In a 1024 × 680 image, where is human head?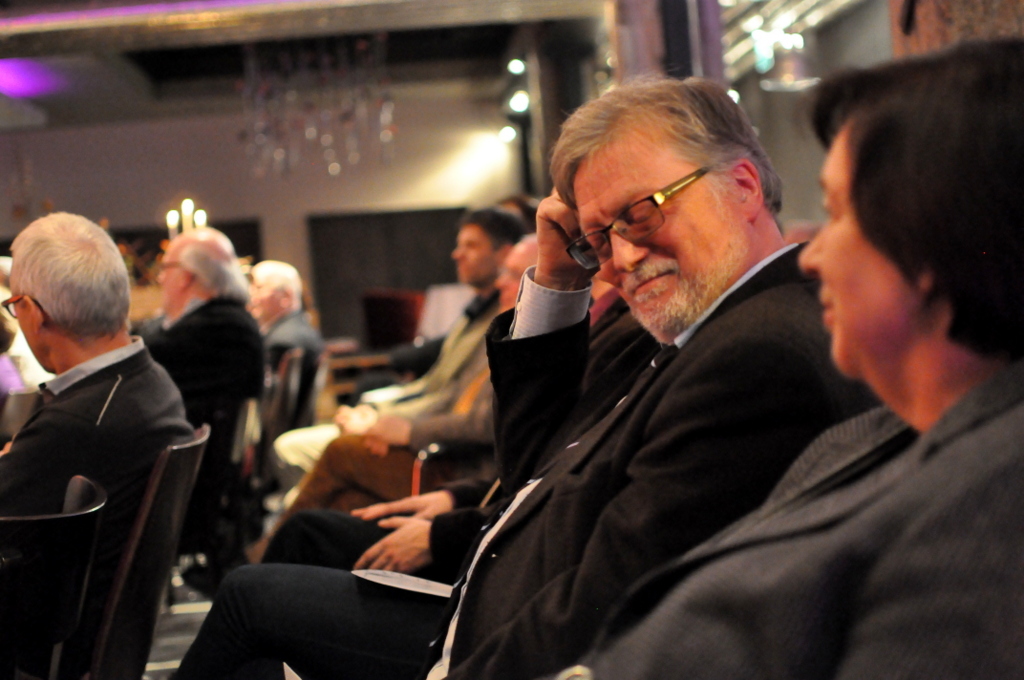
crop(448, 208, 537, 289).
